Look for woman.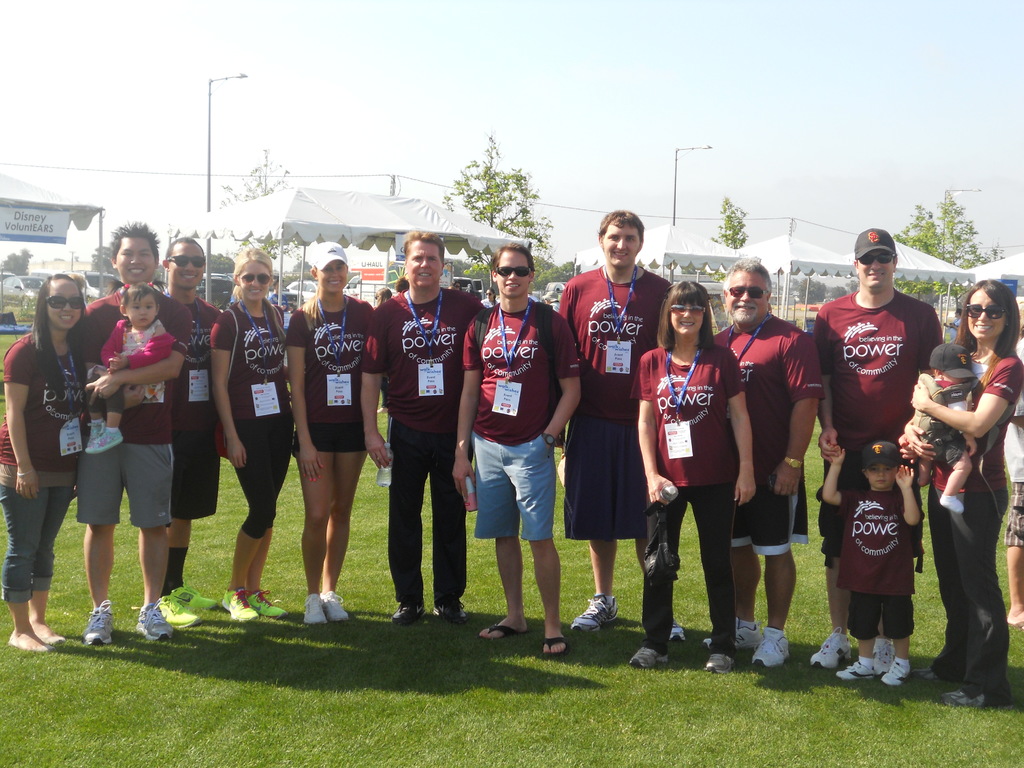
Found: x1=902, y1=280, x2=1021, y2=704.
